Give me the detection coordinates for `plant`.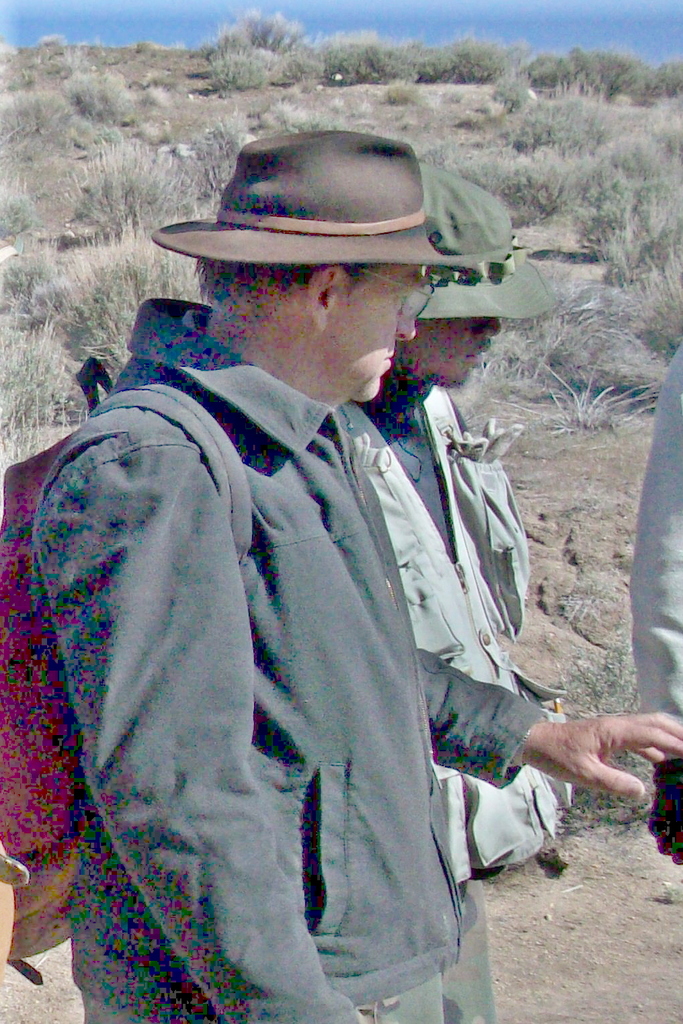
pyautogui.locateOnScreen(53, 135, 216, 242).
